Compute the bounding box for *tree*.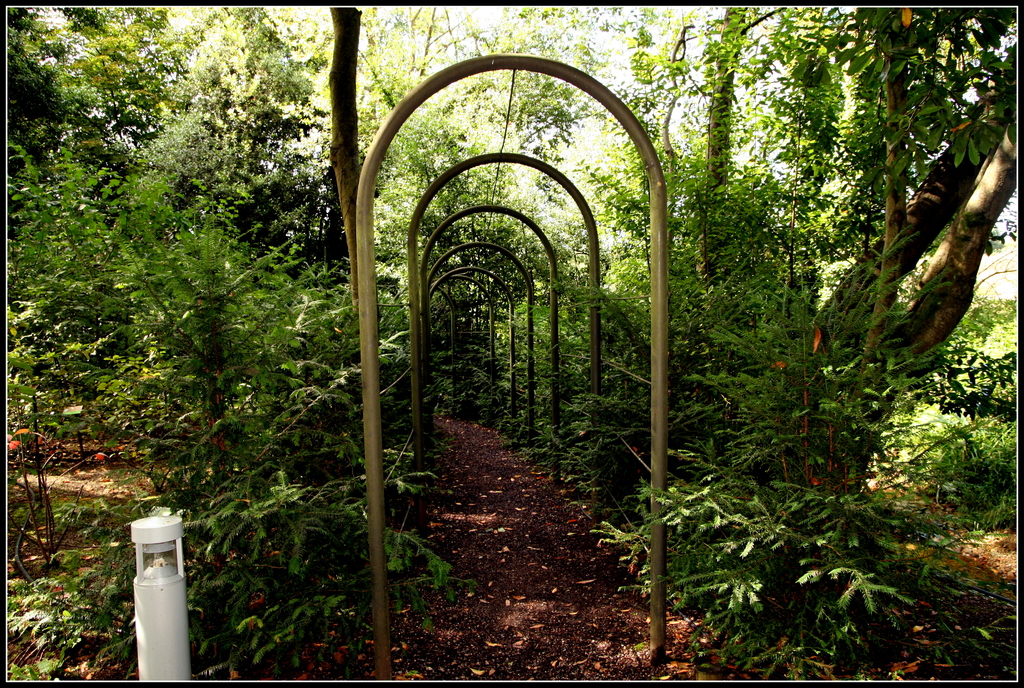
crop(207, 11, 364, 263).
